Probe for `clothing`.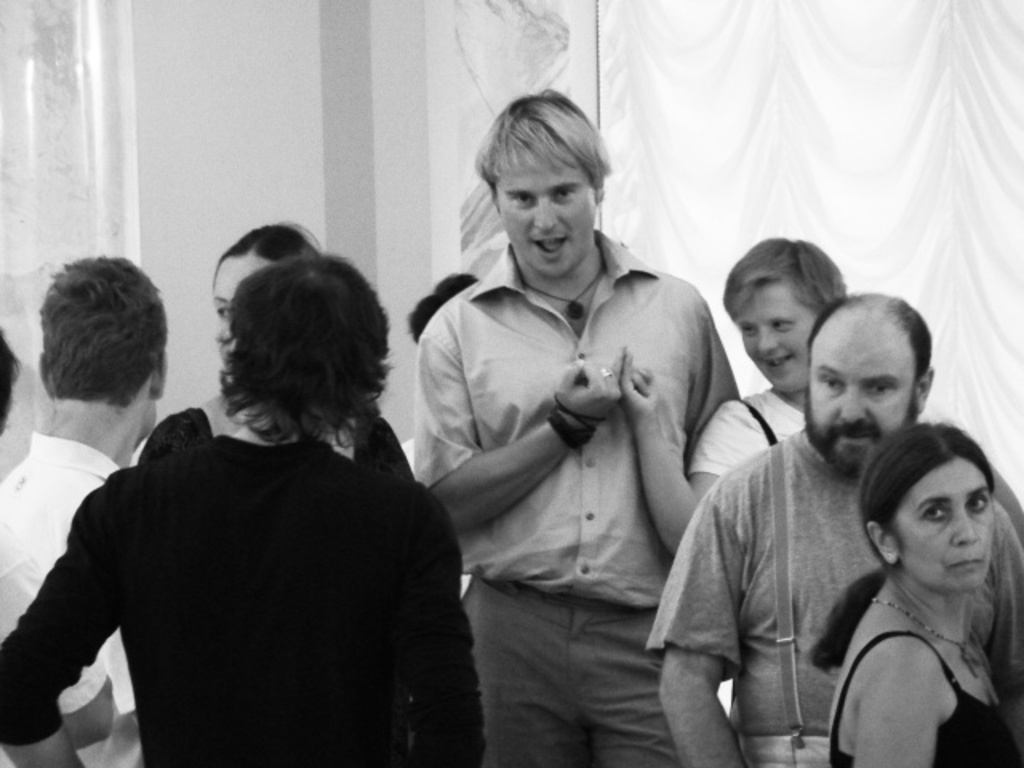
Probe result: x1=24 y1=344 x2=486 y2=766.
